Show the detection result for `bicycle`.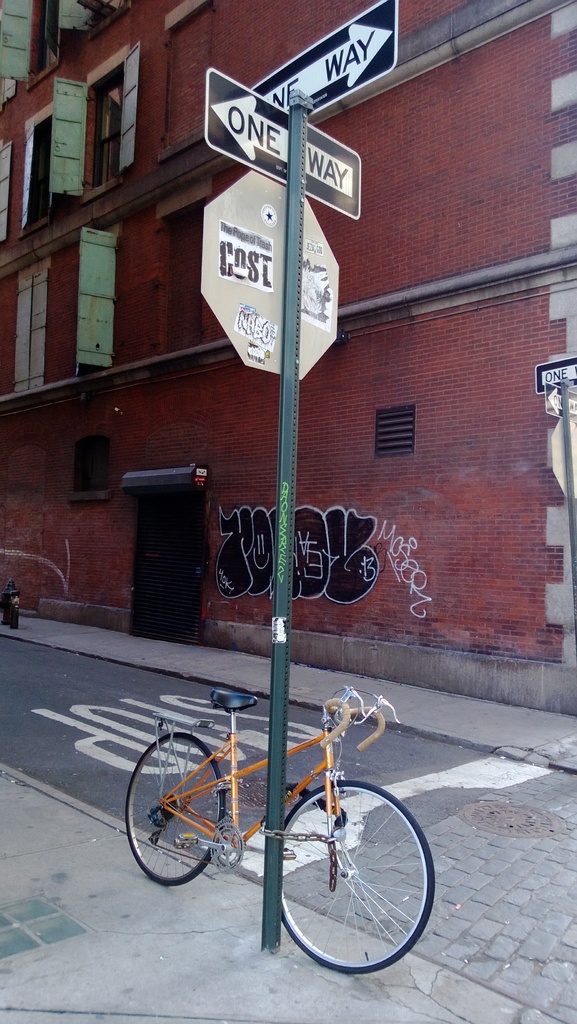
locate(127, 676, 435, 985).
